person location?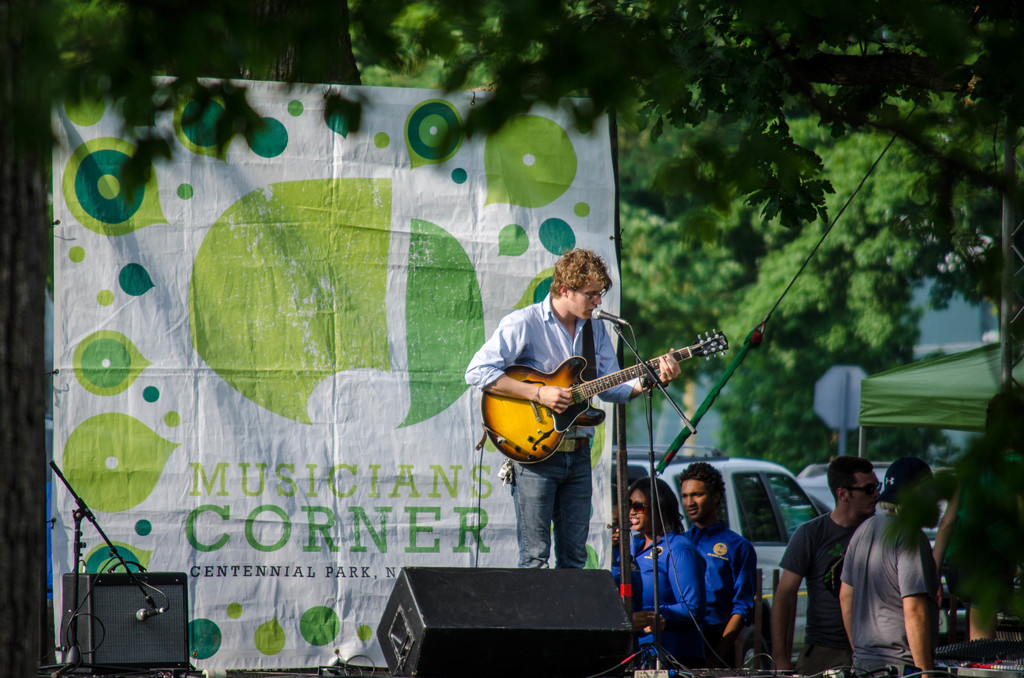
[676,459,762,661]
